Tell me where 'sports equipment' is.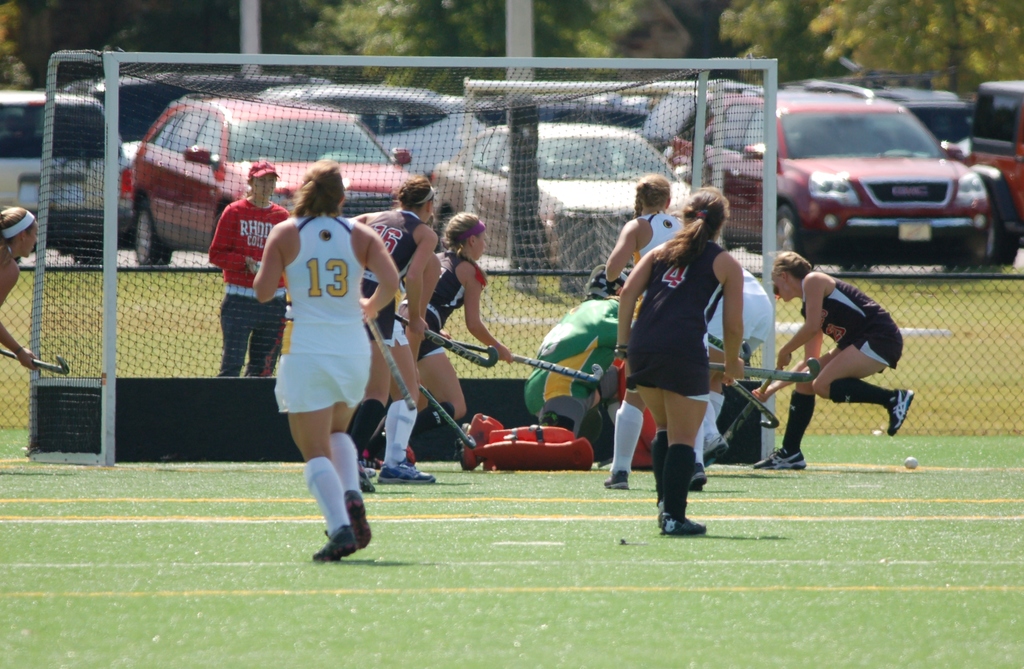
'sports equipment' is at 905,456,918,469.
